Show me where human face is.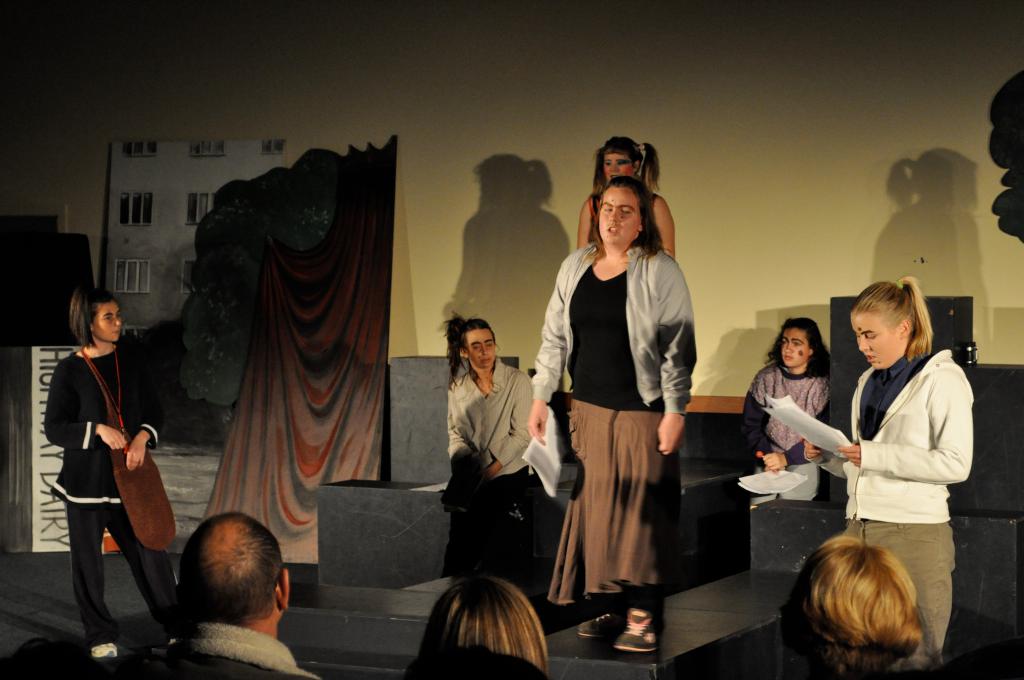
human face is at <box>92,303,123,343</box>.
